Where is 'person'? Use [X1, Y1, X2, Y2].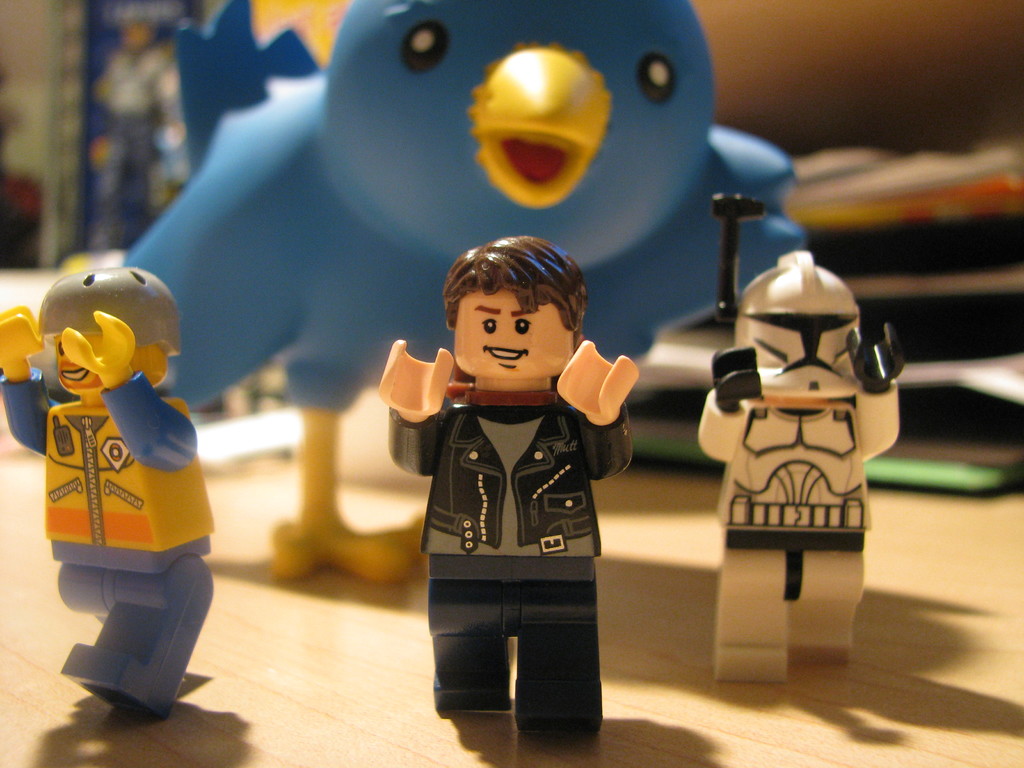
[373, 234, 646, 748].
